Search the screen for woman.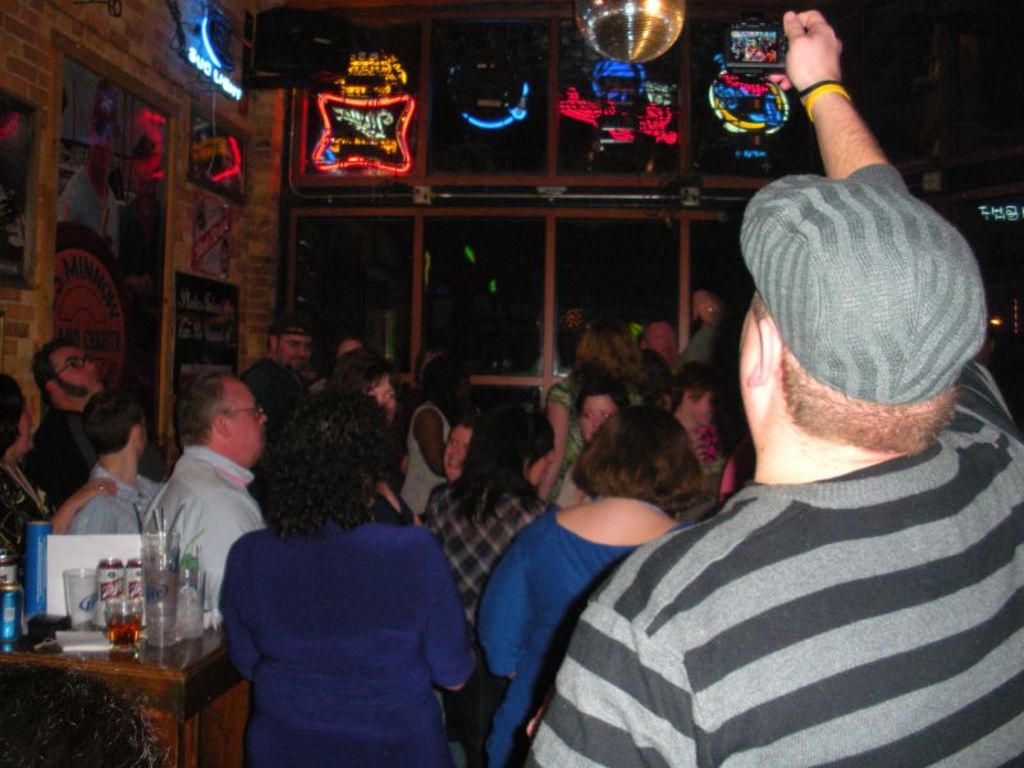
Found at {"x1": 333, "y1": 348, "x2": 401, "y2": 419}.
